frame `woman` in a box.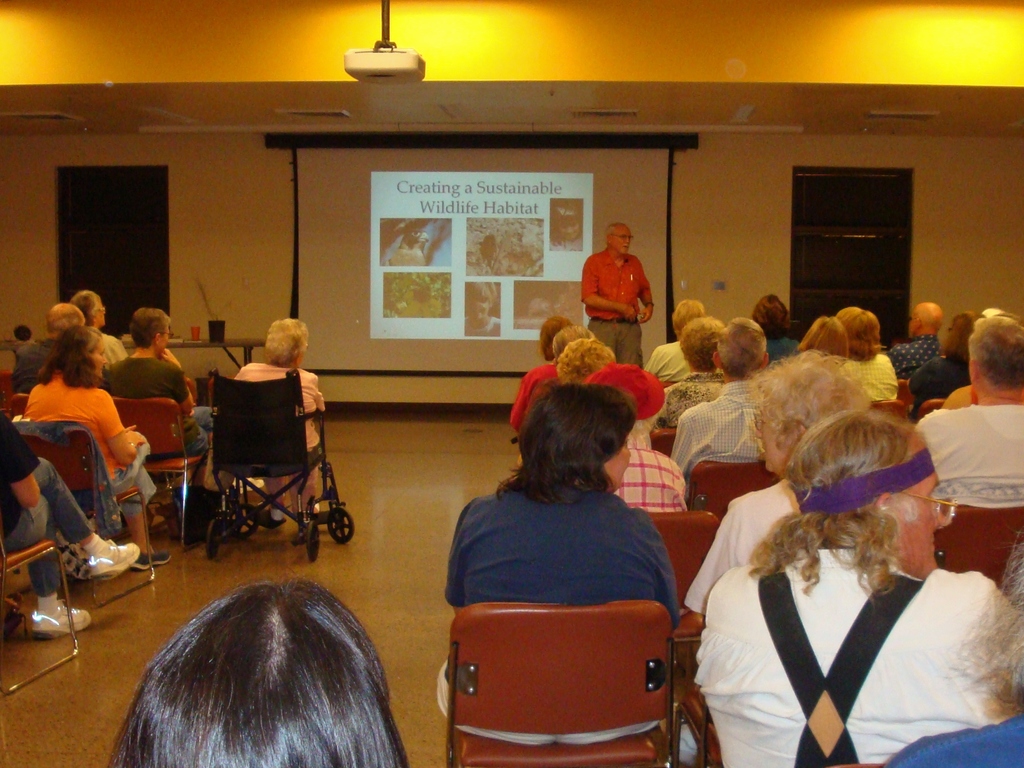
{"left": 505, "top": 316, "right": 575, "bottom": 427}.
